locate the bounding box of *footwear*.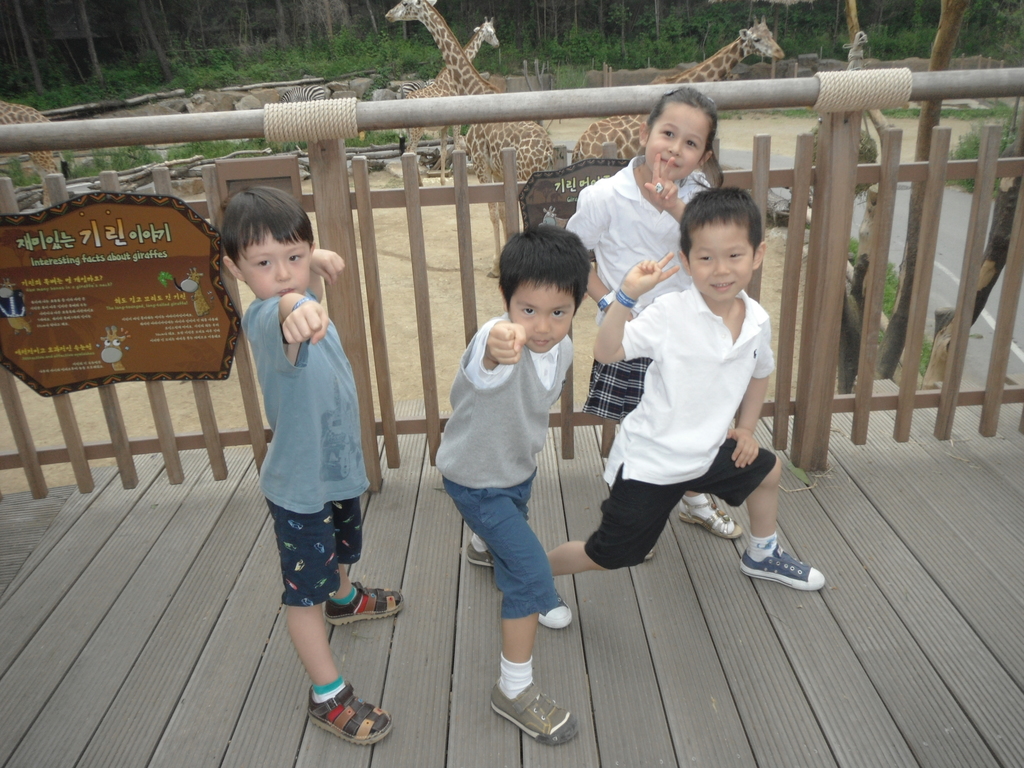
Bounding box: 738 543 827 593.
